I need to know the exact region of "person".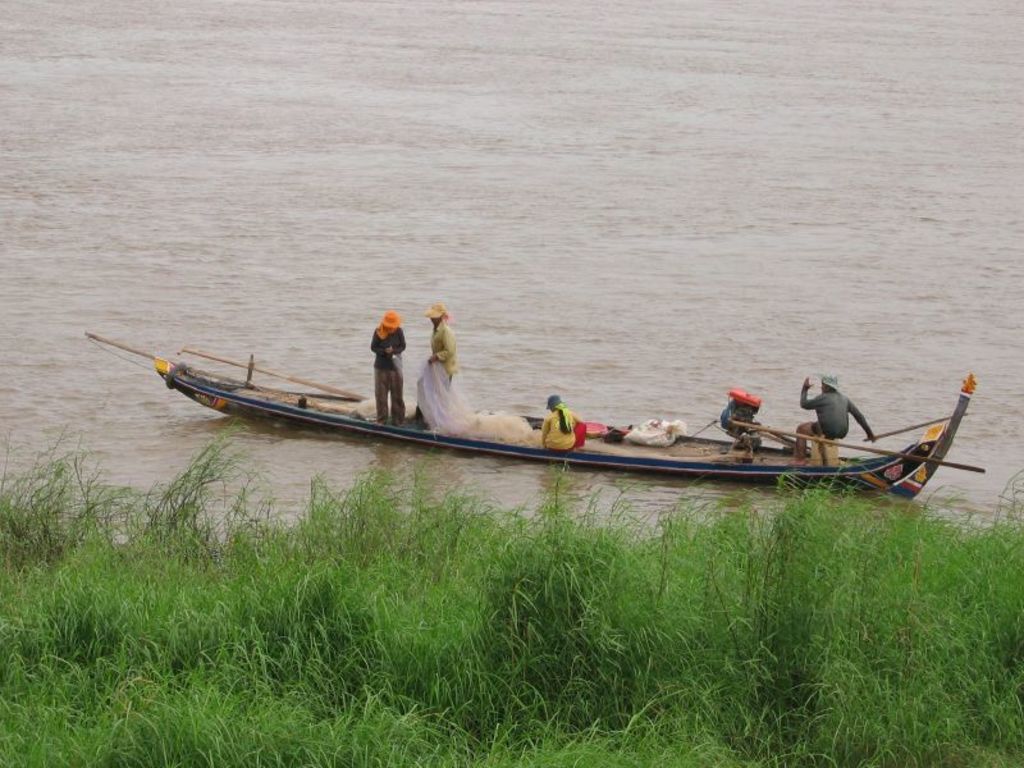
Region: rect(415, 303, 458, 422).
